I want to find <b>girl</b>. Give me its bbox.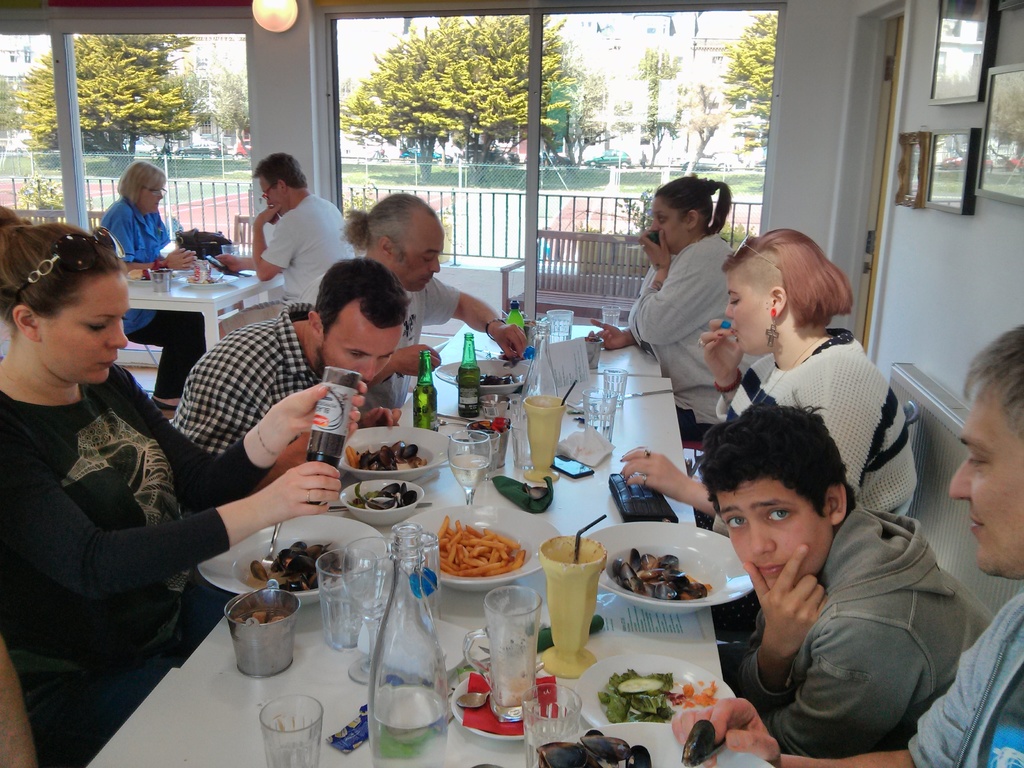
<box>0,198,352,767</box>.
